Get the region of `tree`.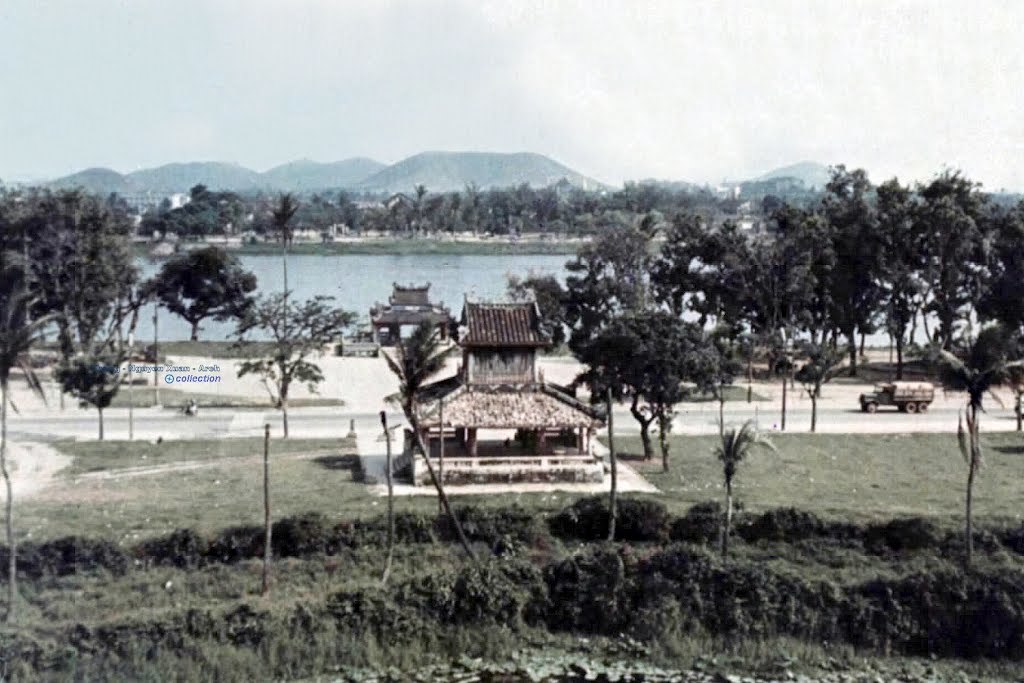
{"x1": 24, "y1": 186, "x2": 137, "y2": 441}.
